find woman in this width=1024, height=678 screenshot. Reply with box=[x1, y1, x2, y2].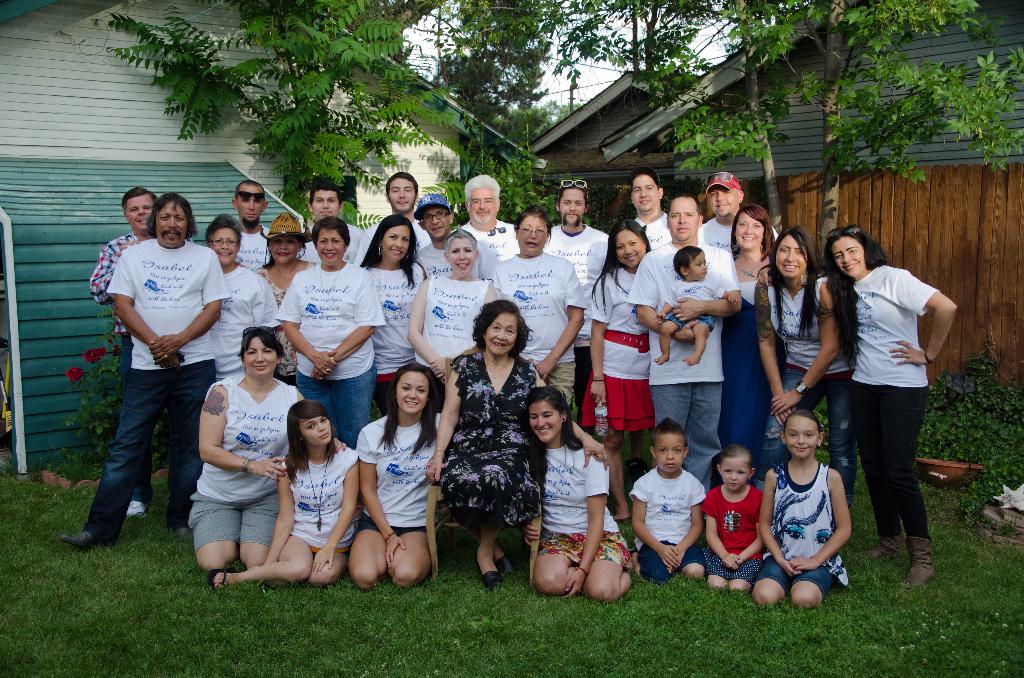
box=[275, 216, 381, 450].
